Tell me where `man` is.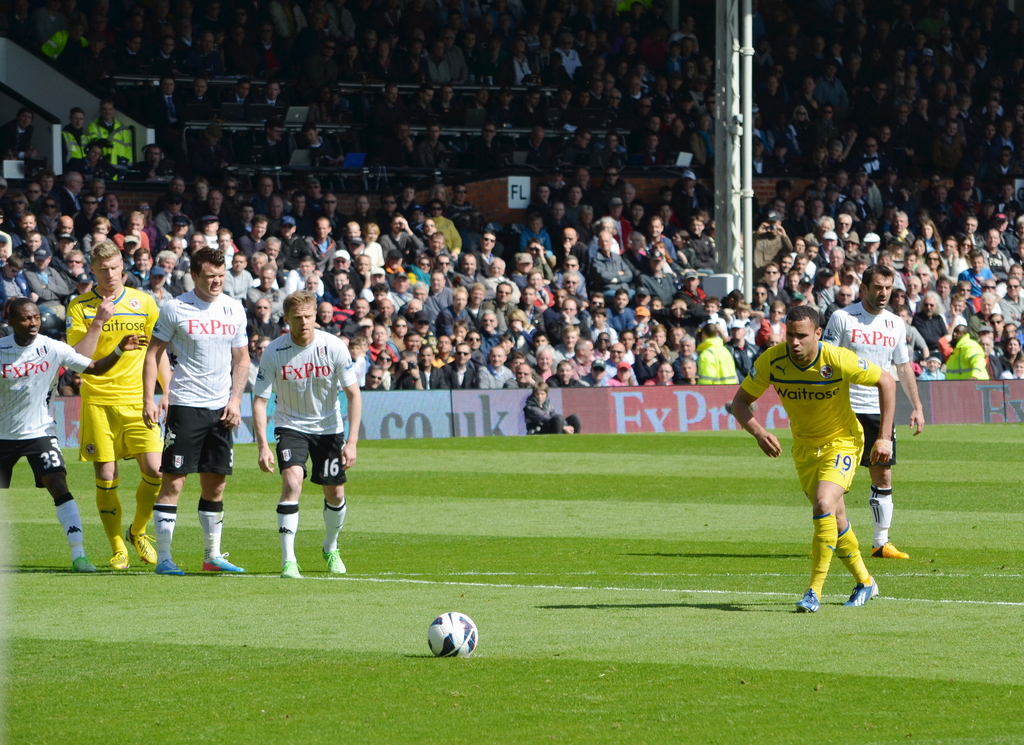
`man` is at [188,124,228,171].
